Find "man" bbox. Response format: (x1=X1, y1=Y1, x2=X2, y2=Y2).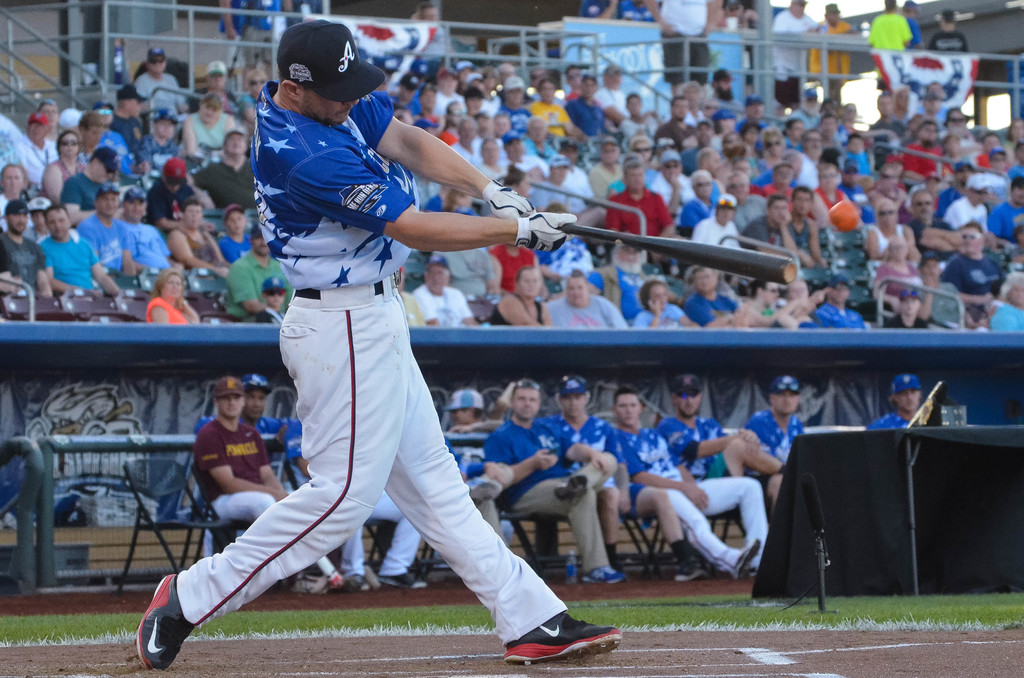
(x1=75, y1=187, x2=137, y2=277).
